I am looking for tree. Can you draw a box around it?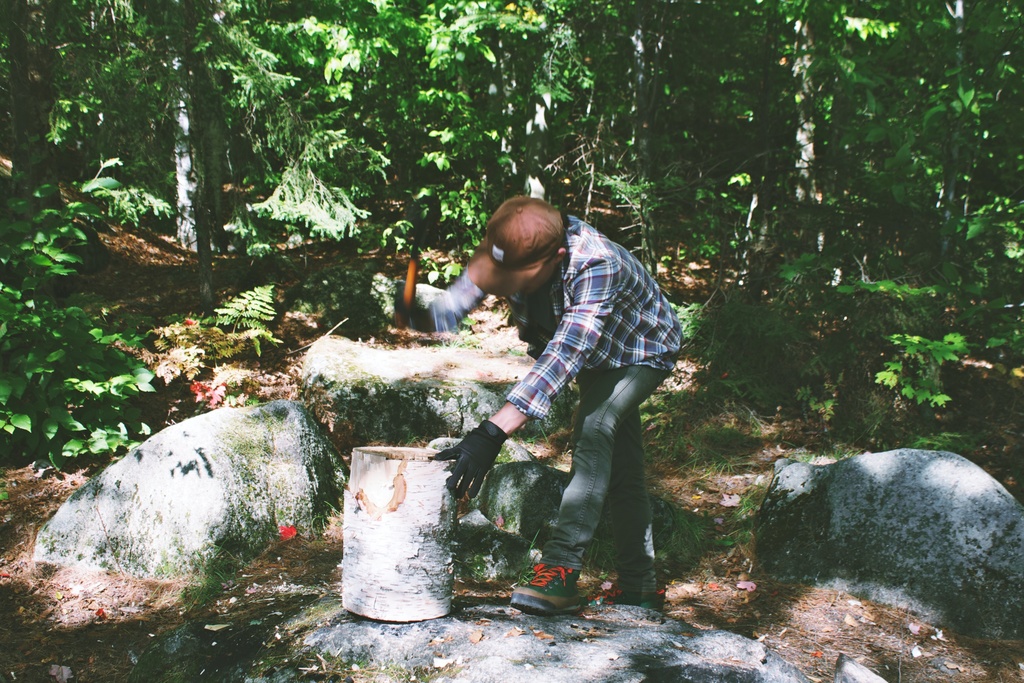
Sure, the bounding box is 0 0 591 300.
